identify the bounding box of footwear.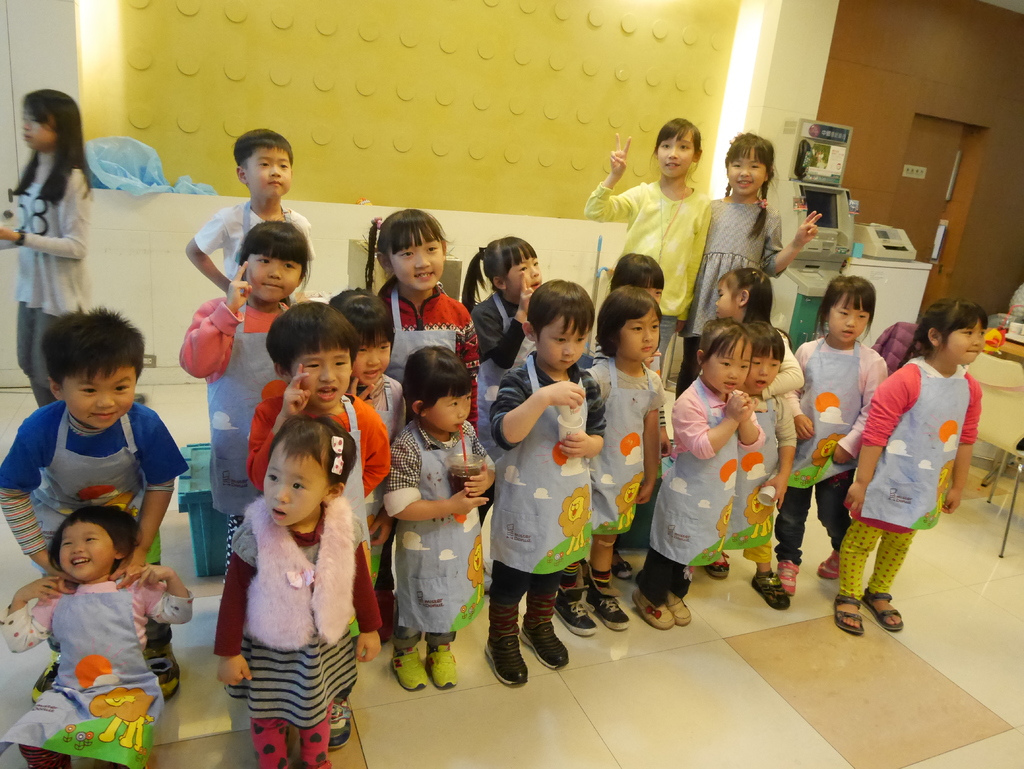
x1=701, y1=547, x2=732, y2=583.
